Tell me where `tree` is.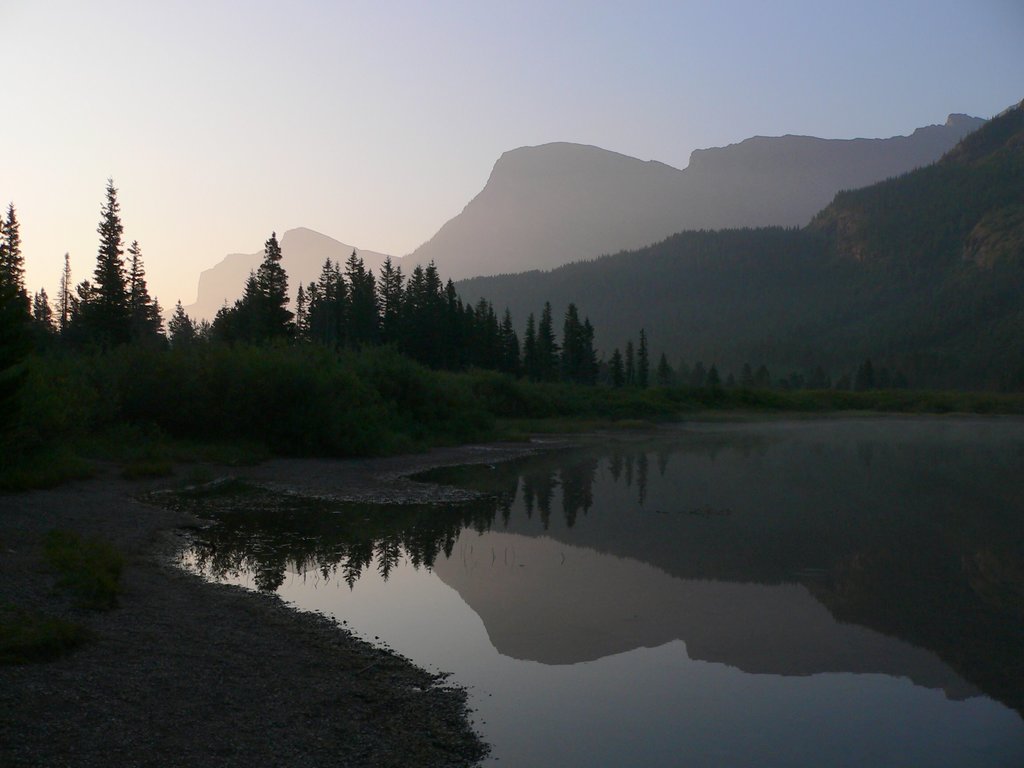
`tree` is at {"left": 744, "top": 362, "right": 773, "bottom": 388}.
